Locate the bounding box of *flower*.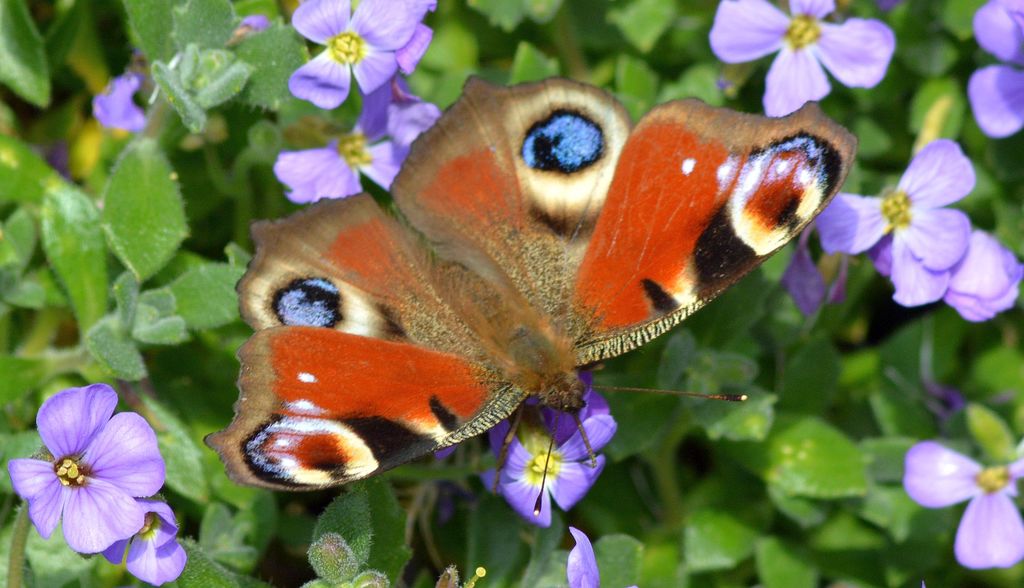
Bounding box: pyautogui.locateOnScreen(961, 0, 1023, 139).
